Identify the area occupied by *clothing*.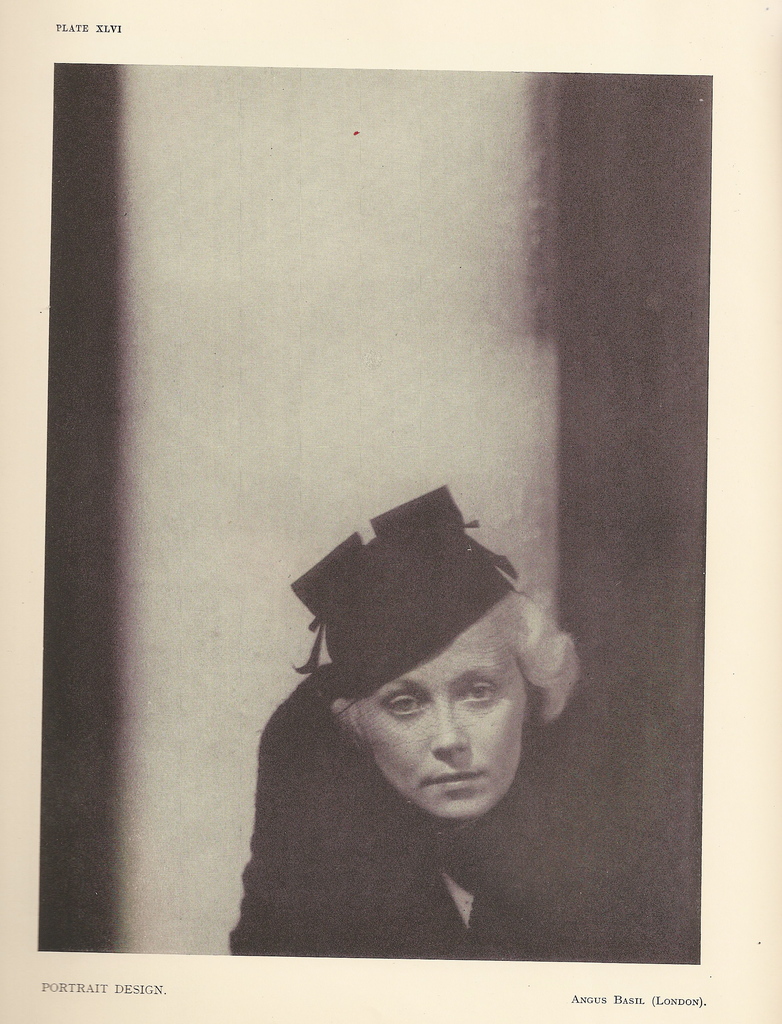
Area: 216:671:327:955.
